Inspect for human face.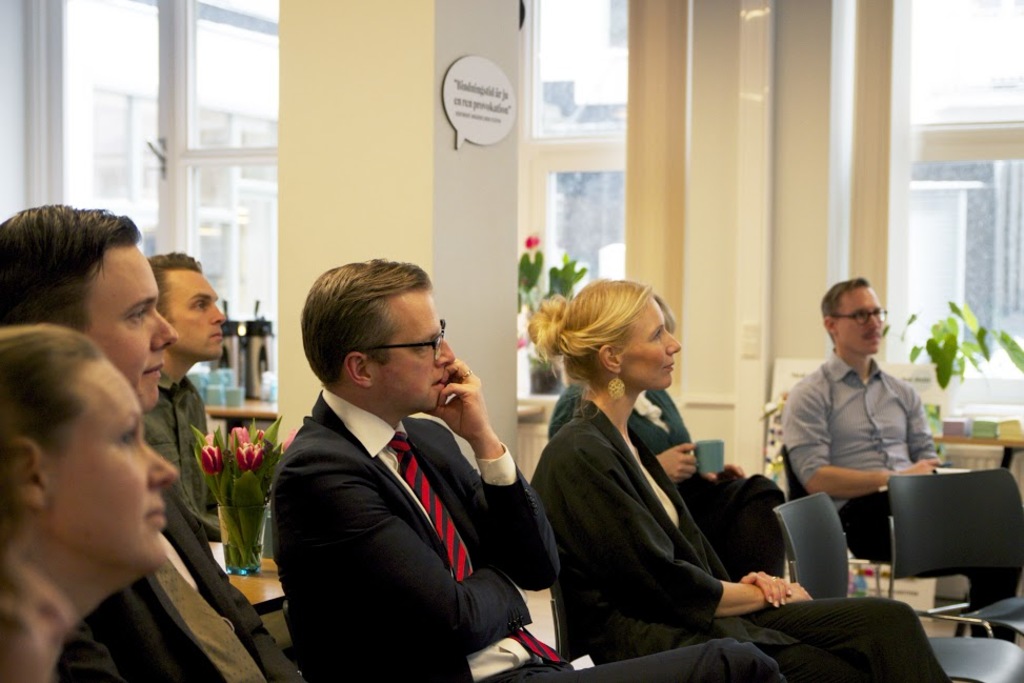
Inspection: [left=374, top=290, right=455, bottom=411].
